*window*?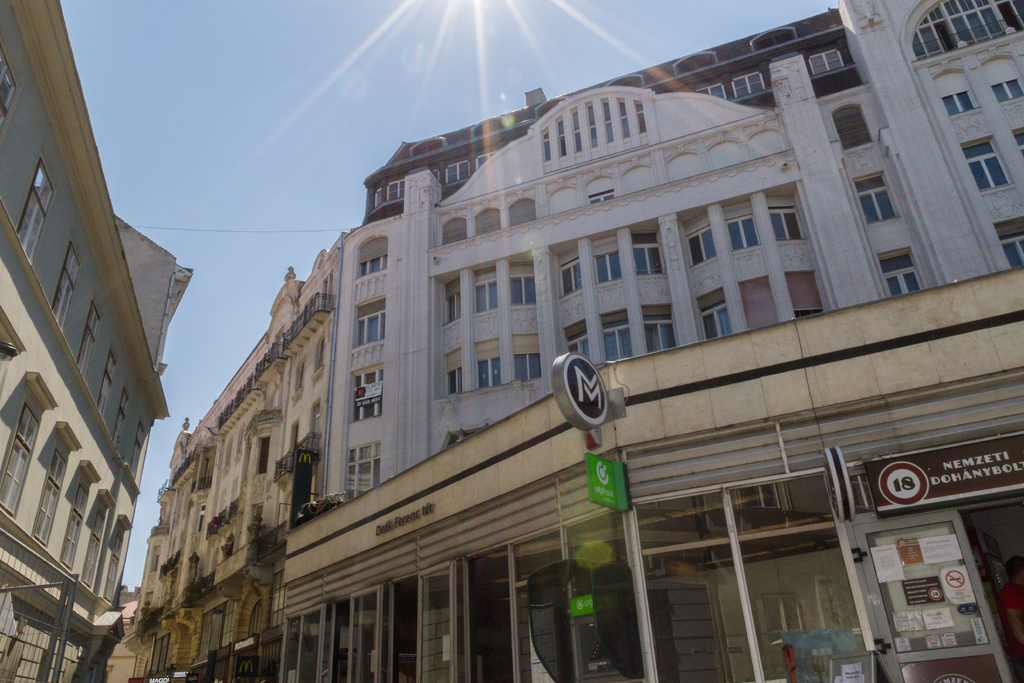
select_region(257, 434, 271, 475)
